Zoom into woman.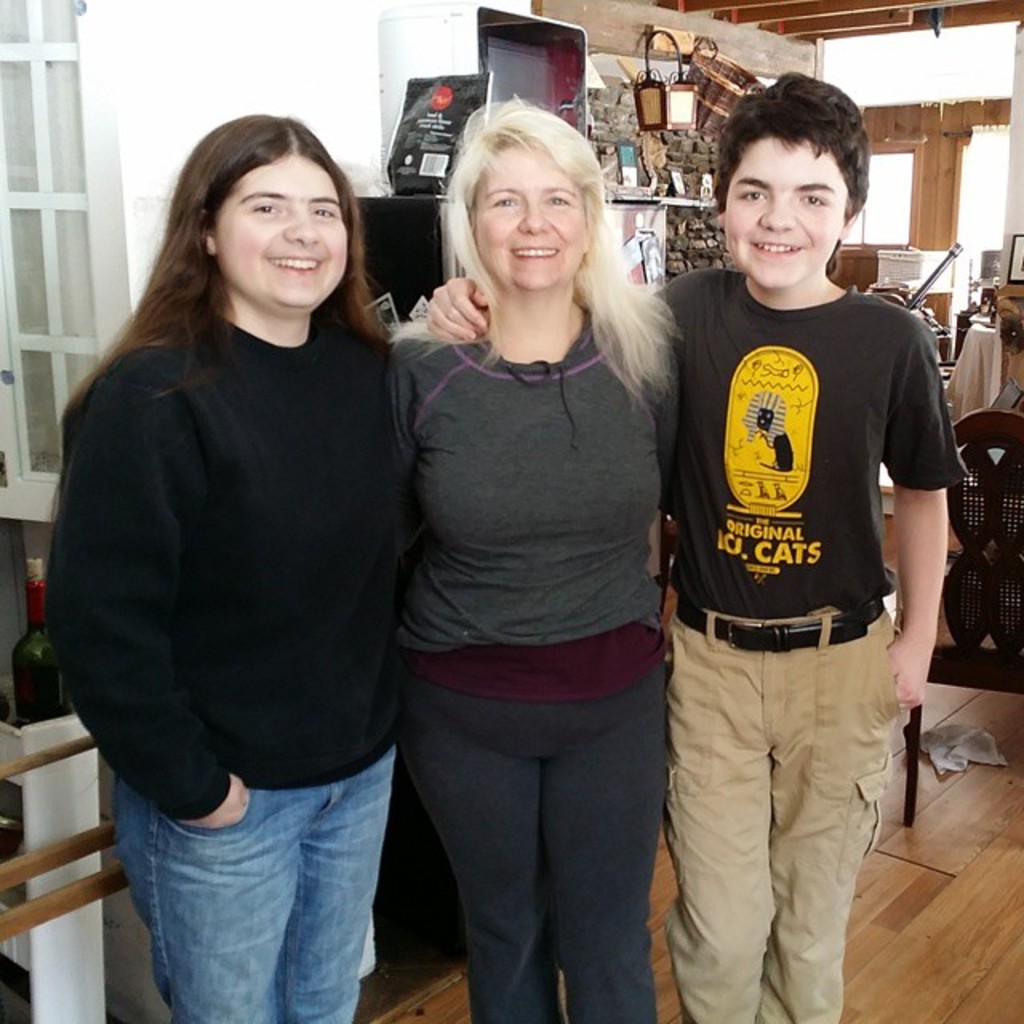
Zoom target: 48,85,440,1006.
